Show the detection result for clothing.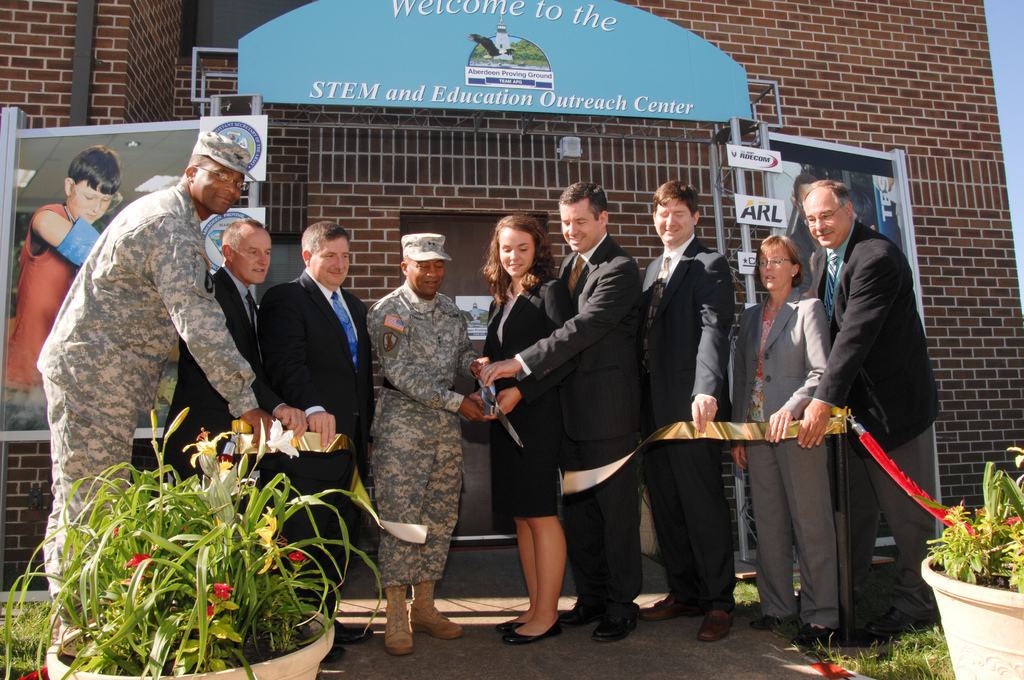
(643, 235, 738, 609).
